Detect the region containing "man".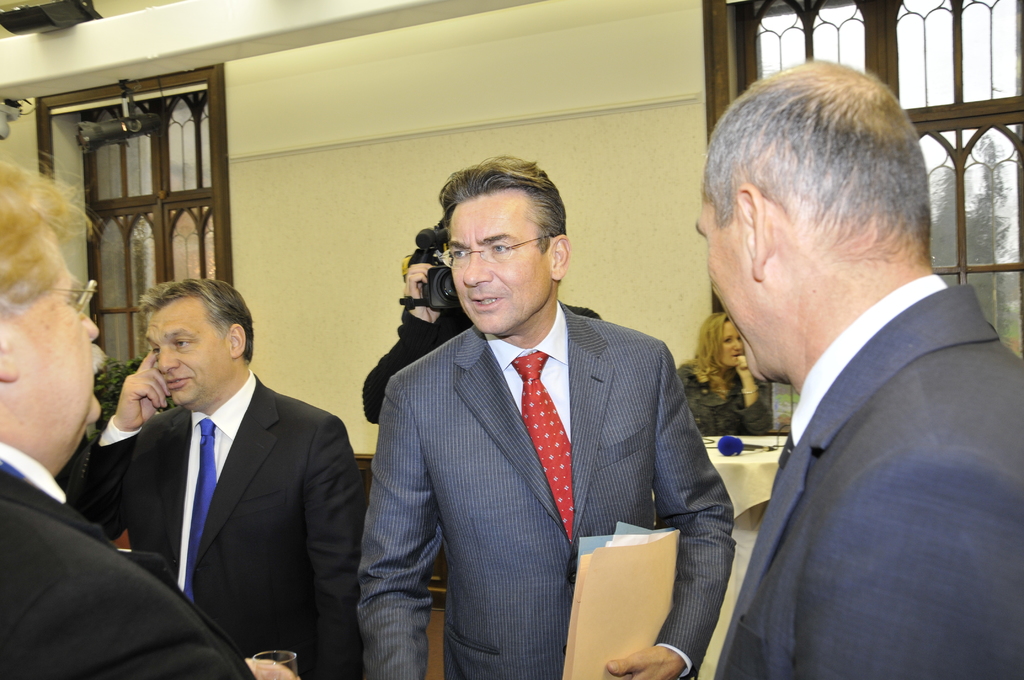
[left=684, top=92, right=1009, bottom=668].
